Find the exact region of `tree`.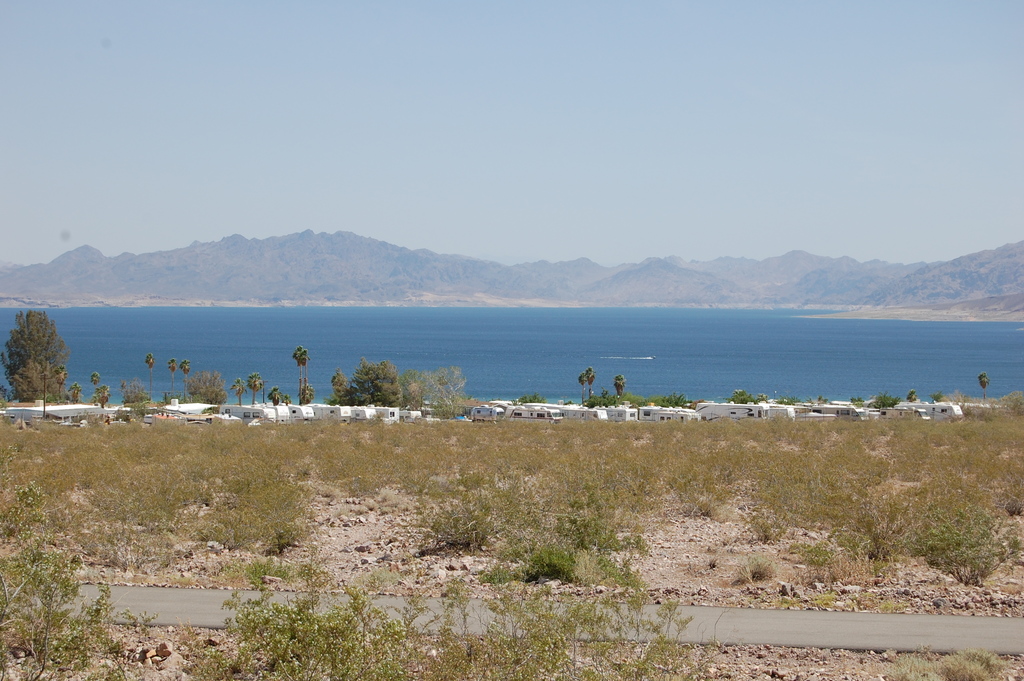
Exact region: bbox=(89, 370, 101, 403).
